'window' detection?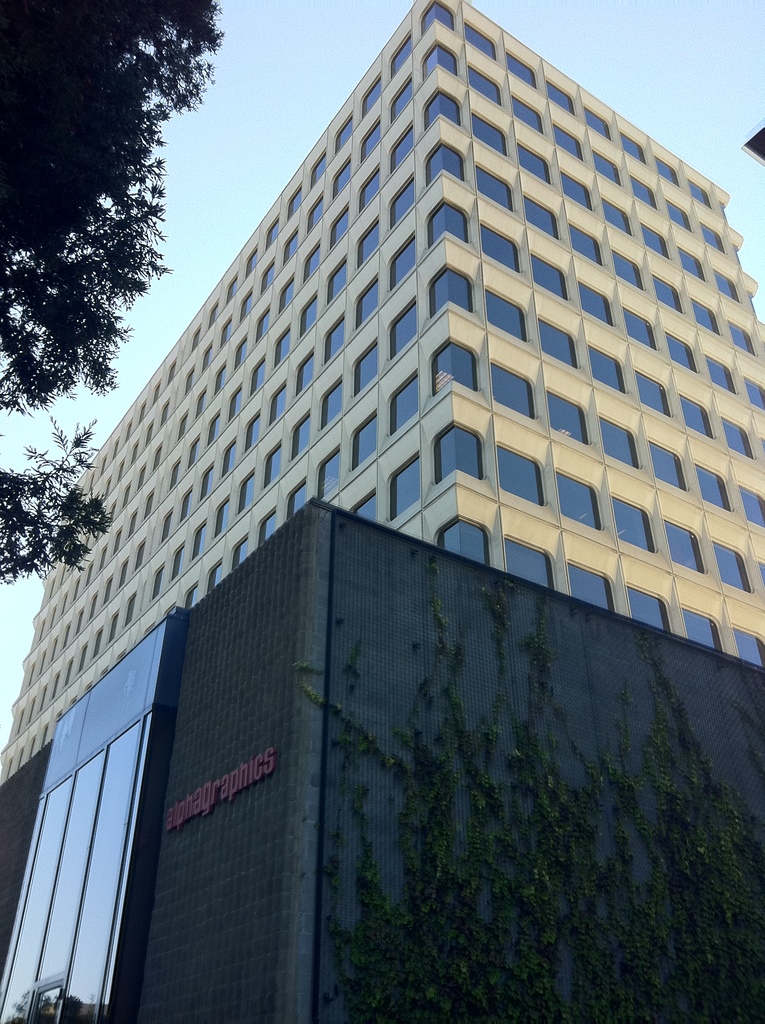
<box>51,577,56,598</box>
